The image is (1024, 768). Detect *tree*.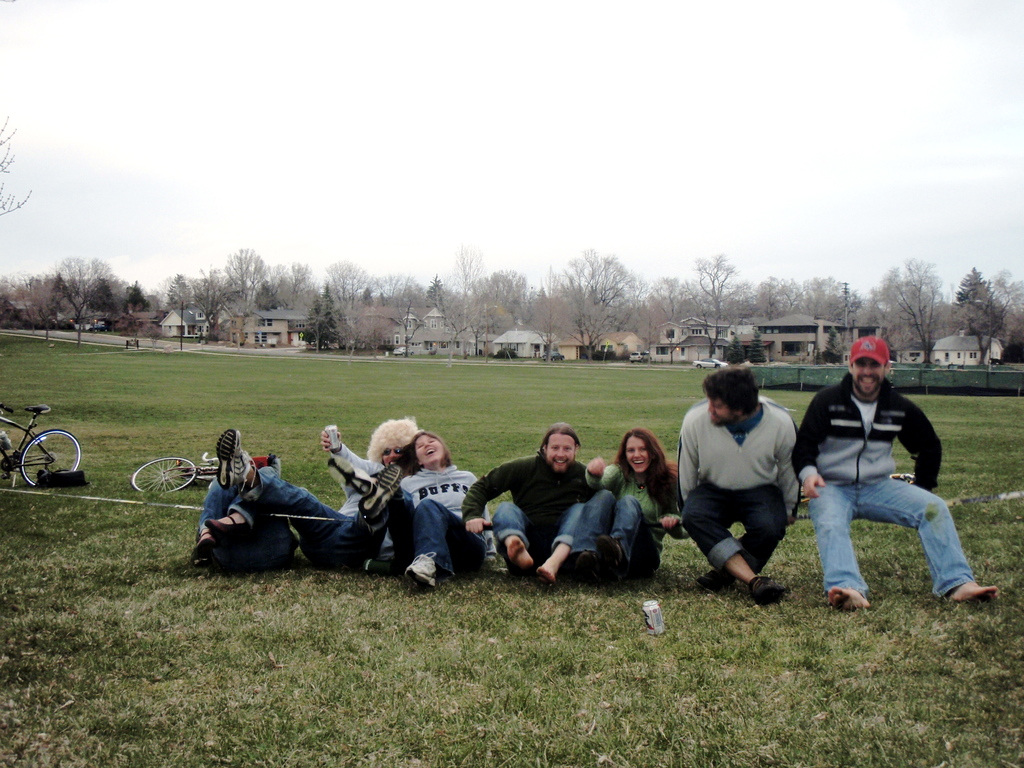
Detection: x1=854, y1=291, x2=878, y2=326.
